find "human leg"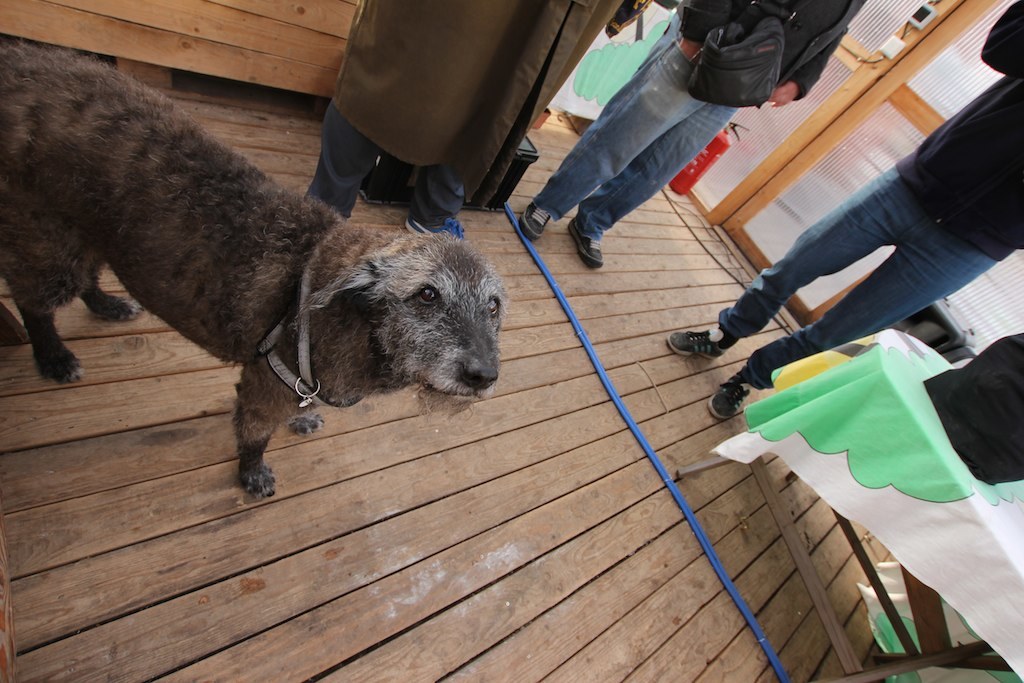
left=305, top=103, right=362, bottom=218
